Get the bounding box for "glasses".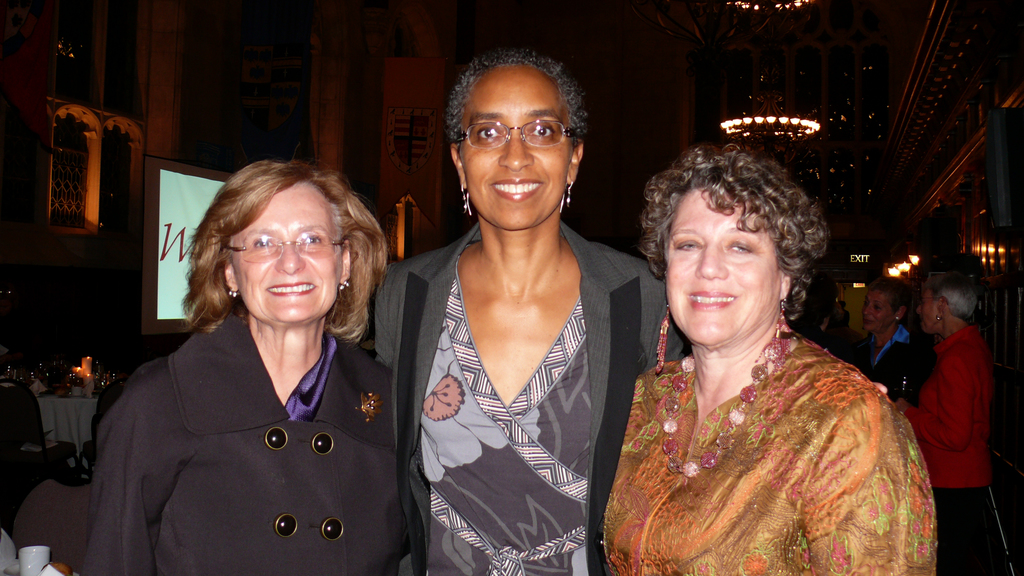
pyautogui.locateOnScreen(456, 103, 577, 144).
